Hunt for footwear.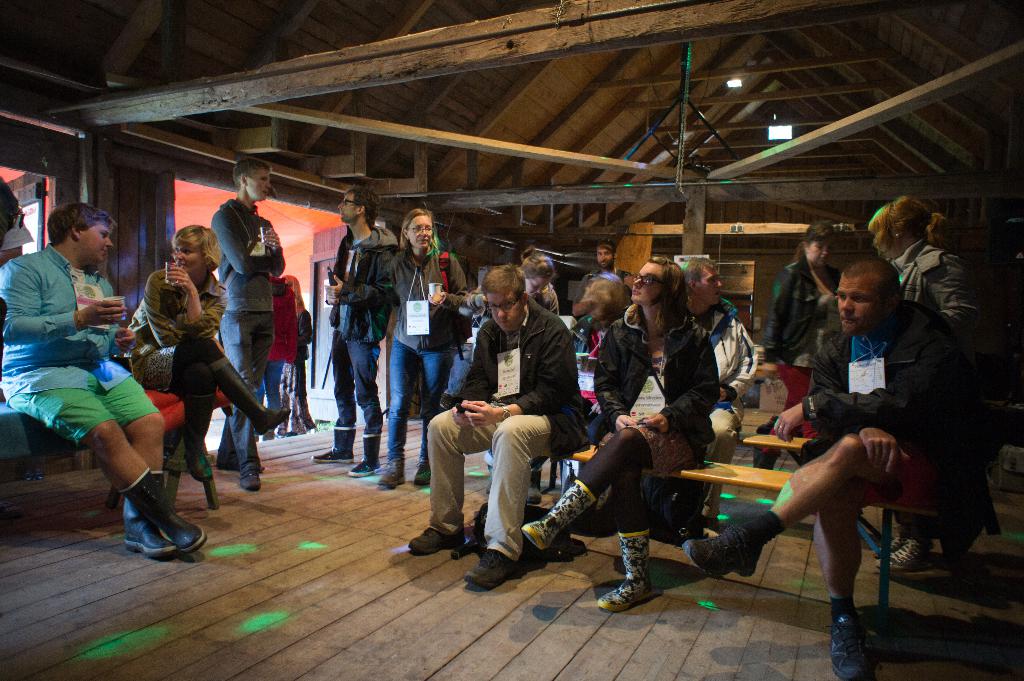
Hunted down at <box>461,550,522,590</box>.
